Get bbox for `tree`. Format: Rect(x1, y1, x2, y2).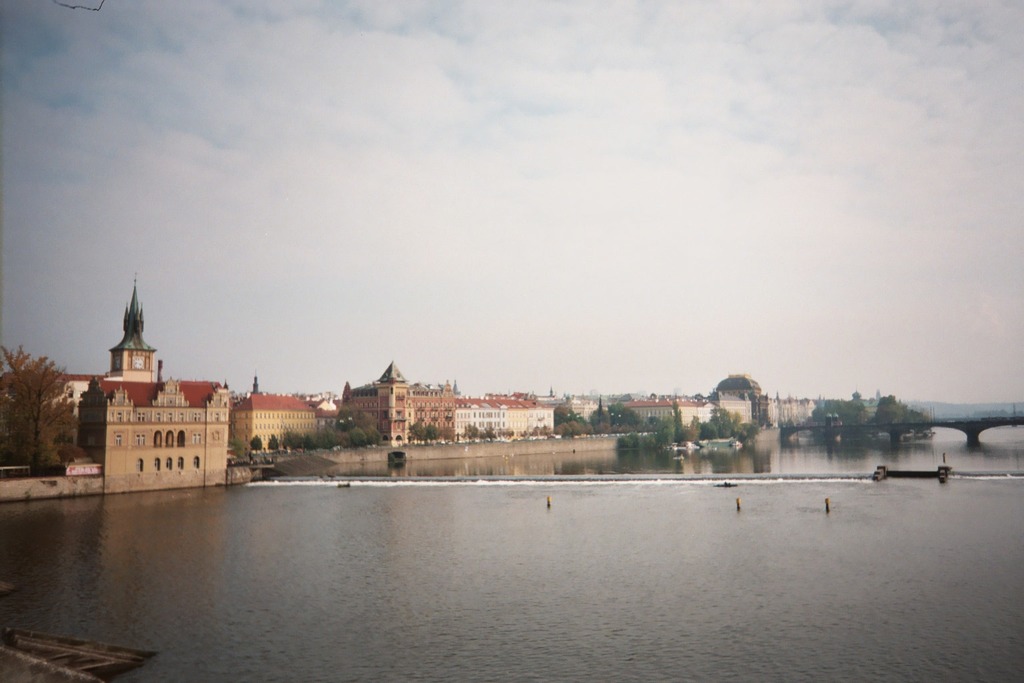
Rect(7, 350, 67, 475).
